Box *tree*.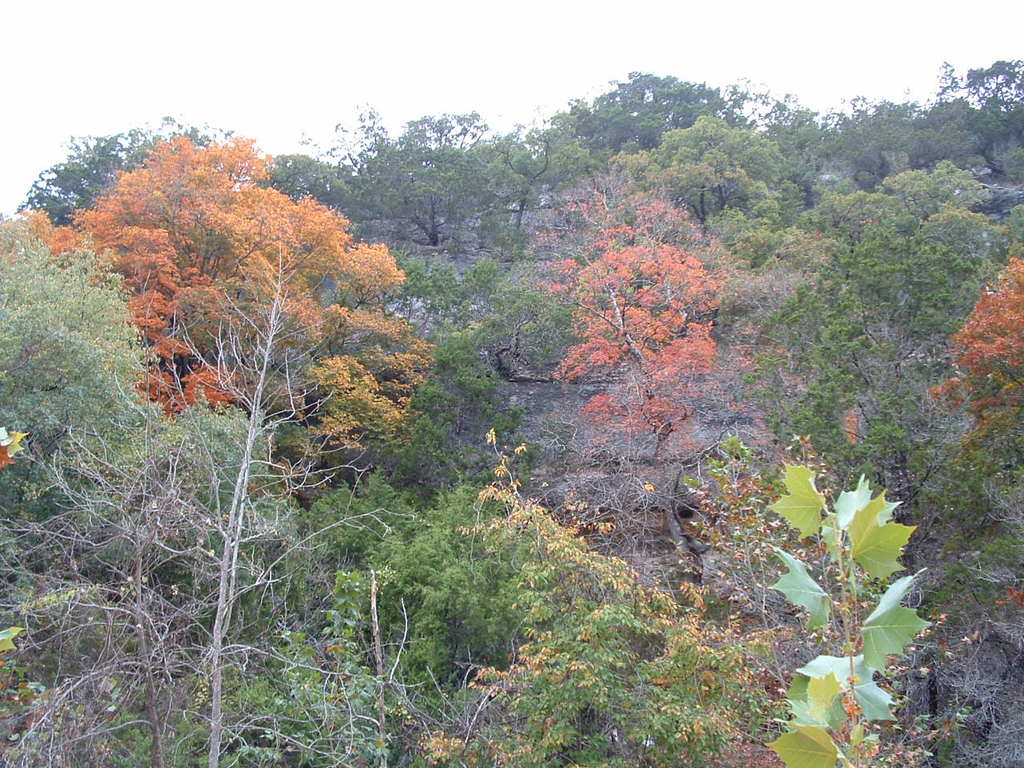
<region>305, 462, 562, 731</region>.
